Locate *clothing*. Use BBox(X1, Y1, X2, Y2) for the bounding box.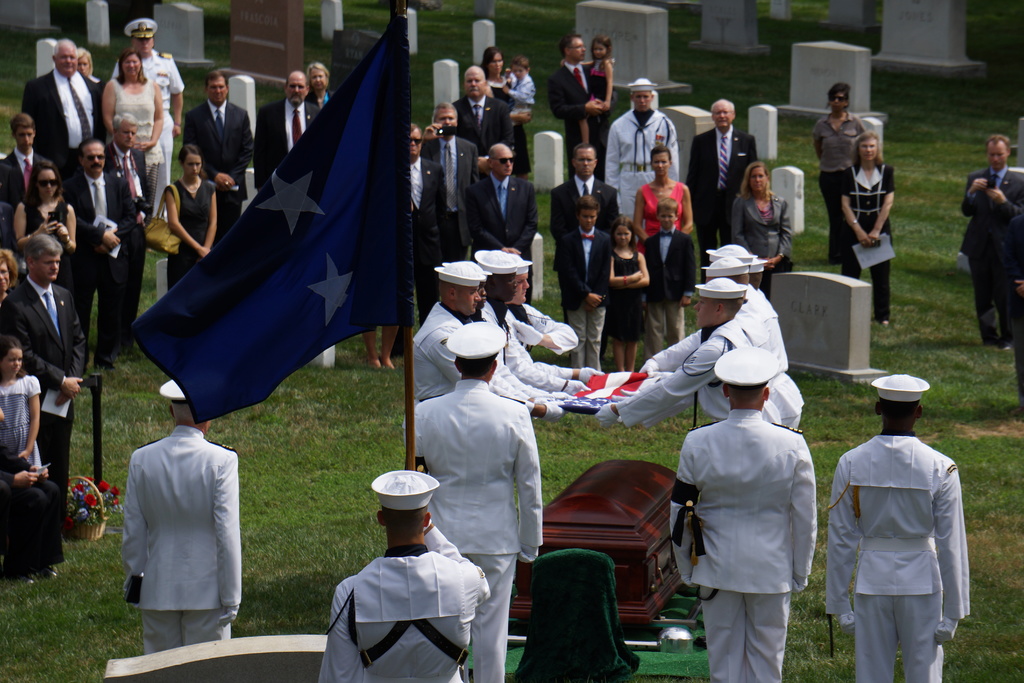
BBox(688, 125, 762, 259).
